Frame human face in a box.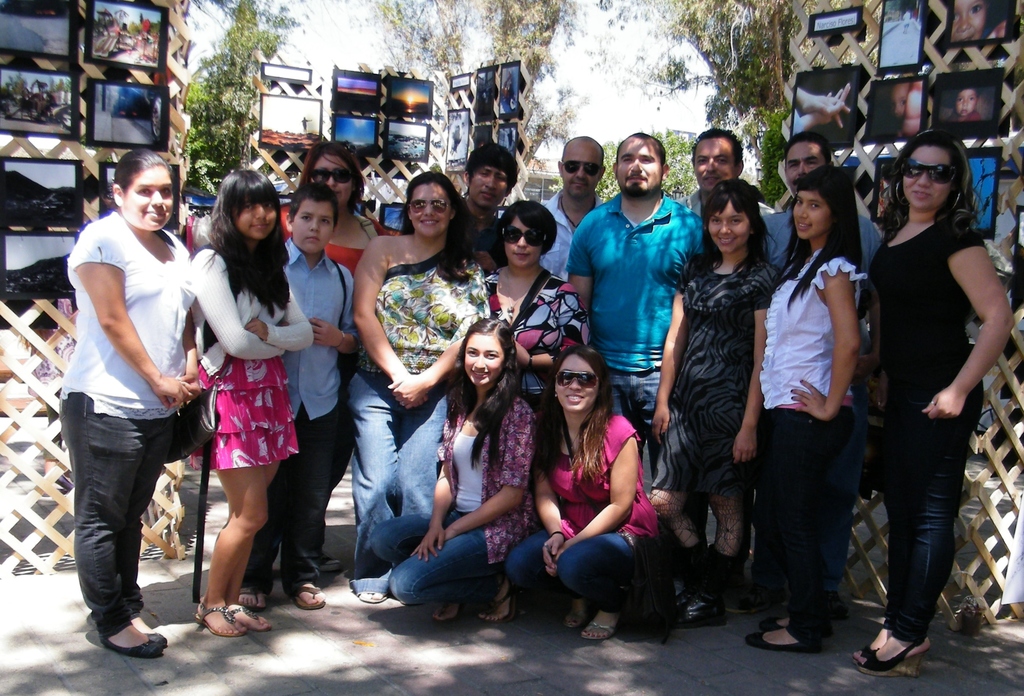
detection(239, 202, 273, 238).
